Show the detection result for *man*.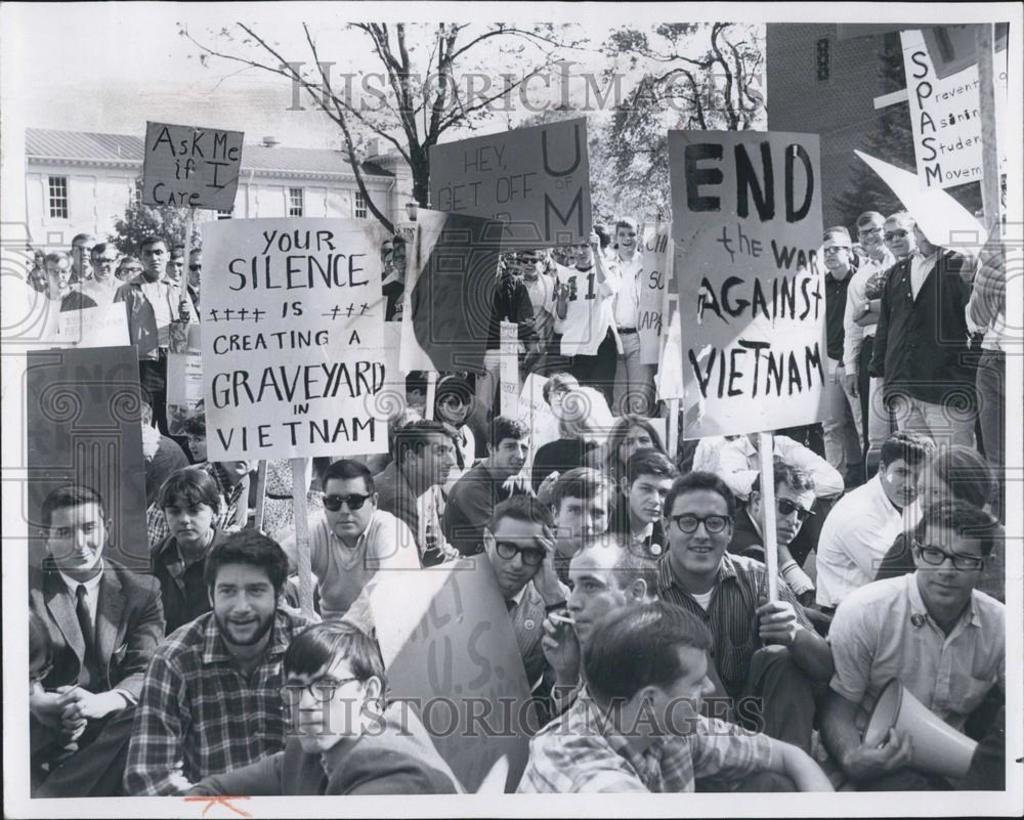
(left=382, top=252, right=399, bottom=272).
